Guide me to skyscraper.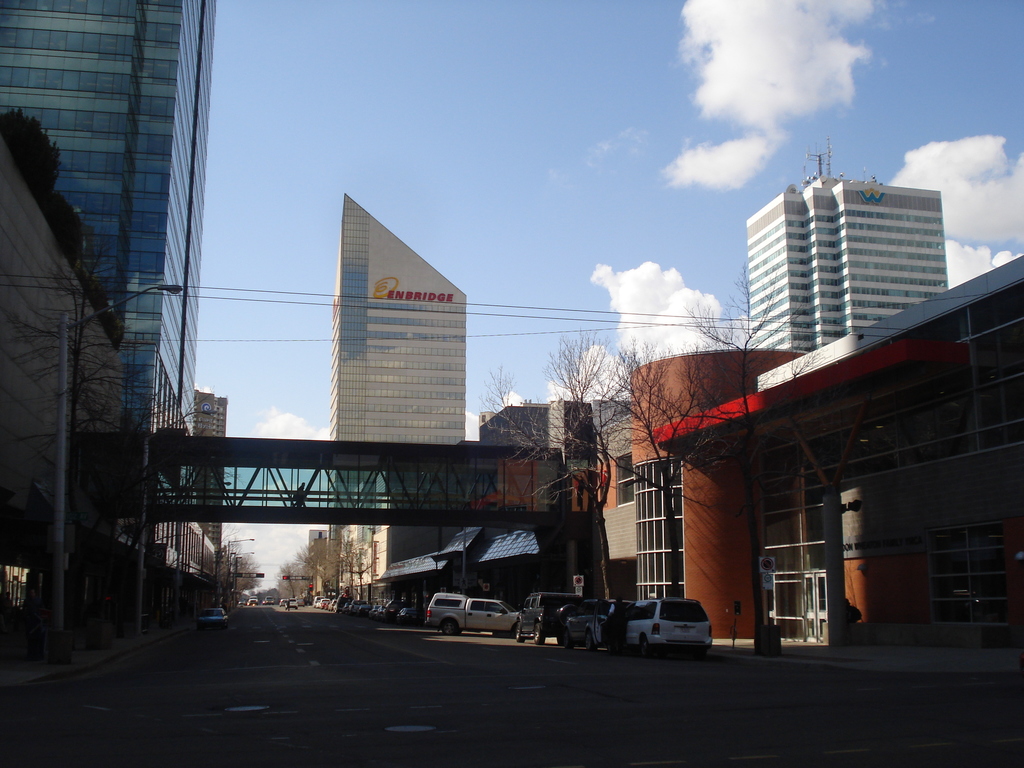
Guidance: bbox=[751, 173, 949, 352].
